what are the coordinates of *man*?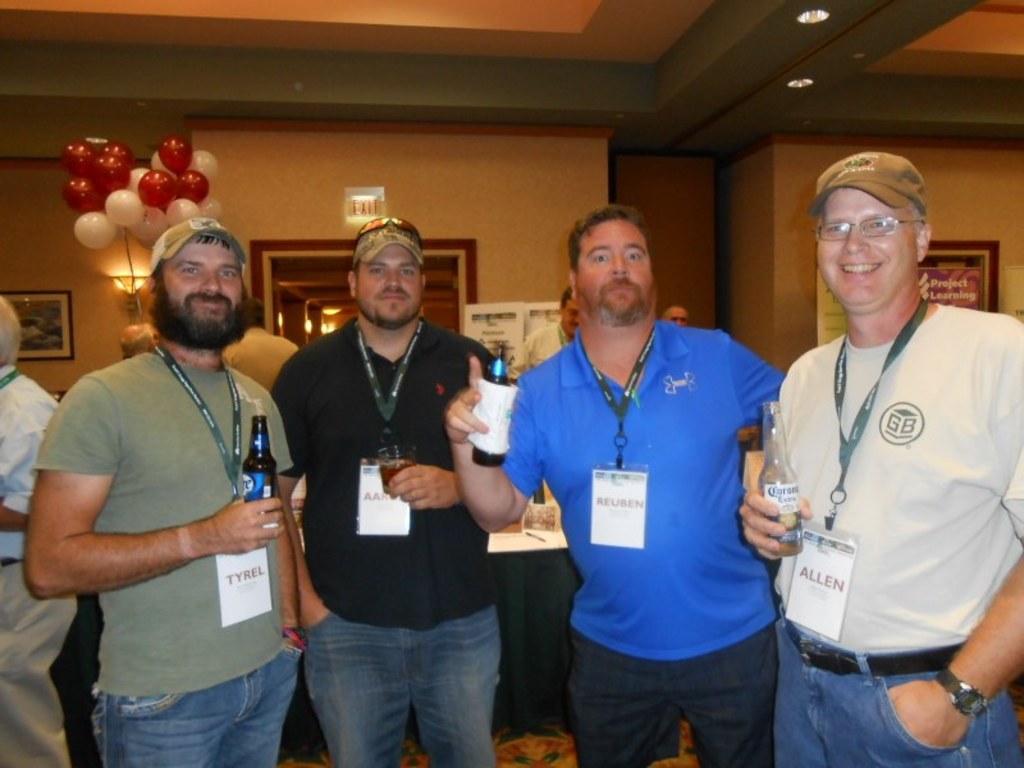
bbox=(259, 219, 513, 767).
